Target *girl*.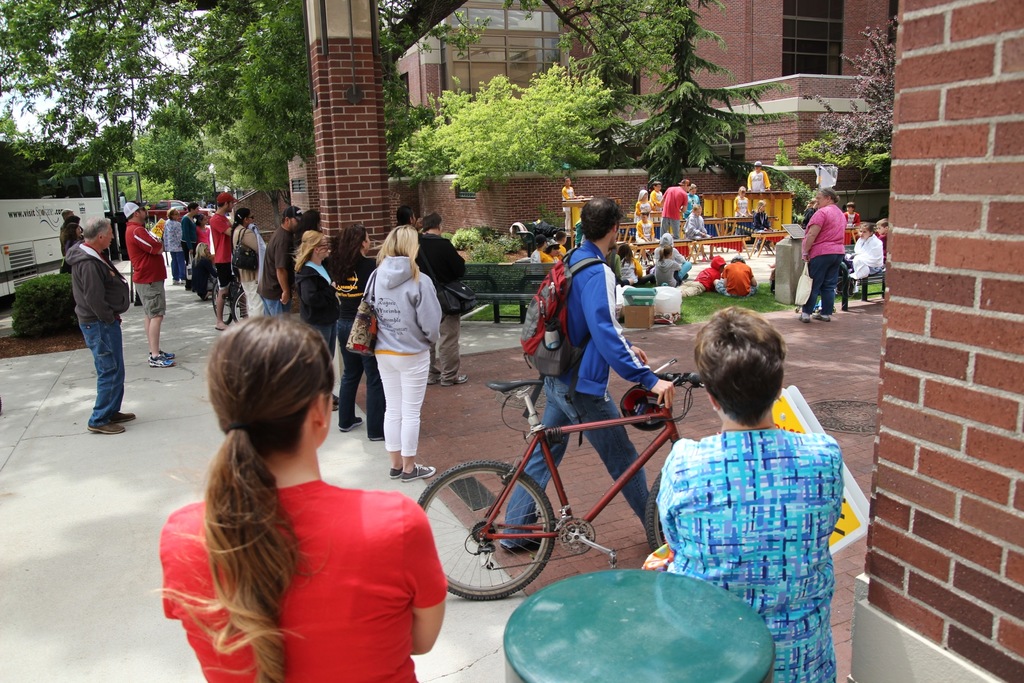
Target region: (648,242,691,292).
